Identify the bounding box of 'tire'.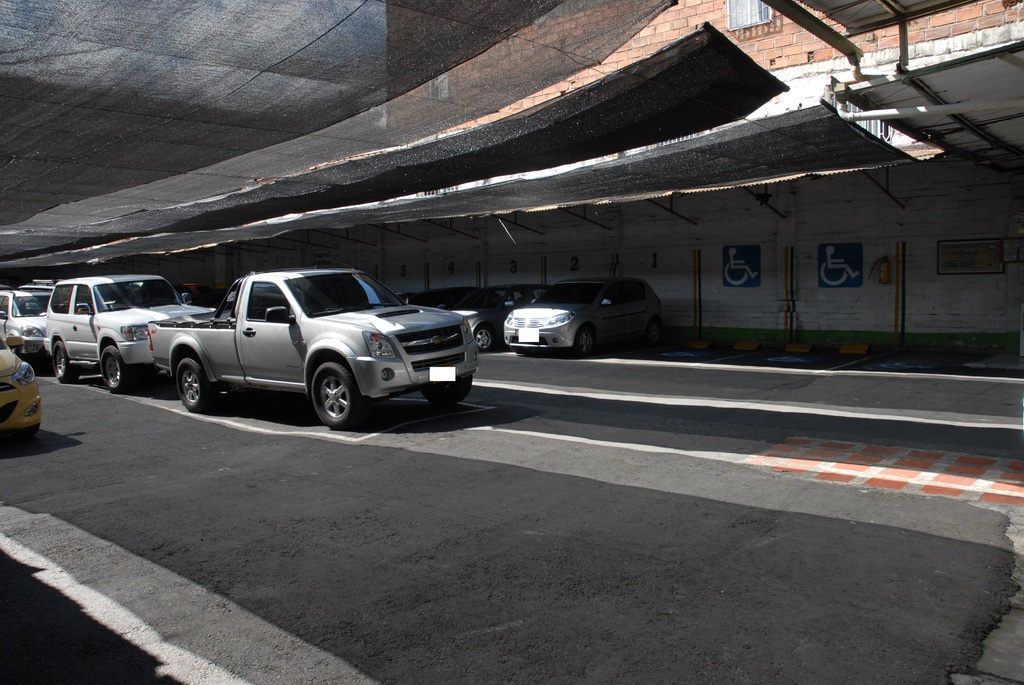
l=100, t=345, r=128, b=393.
